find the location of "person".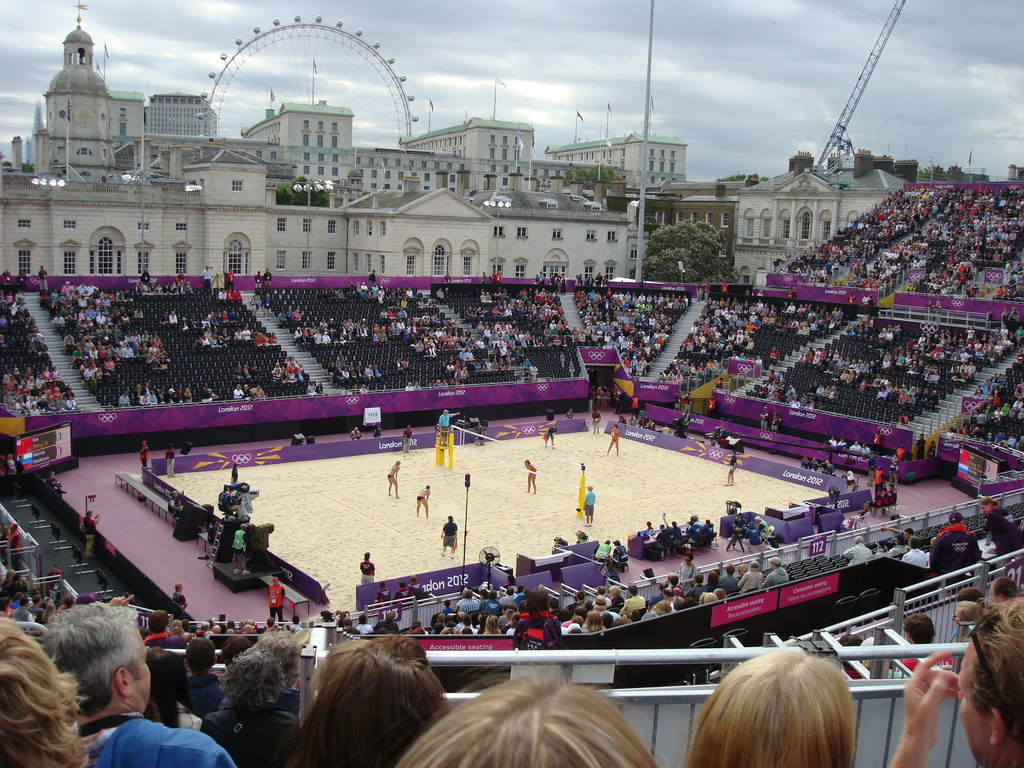
Location: box=[849, 439, 863, 451].
